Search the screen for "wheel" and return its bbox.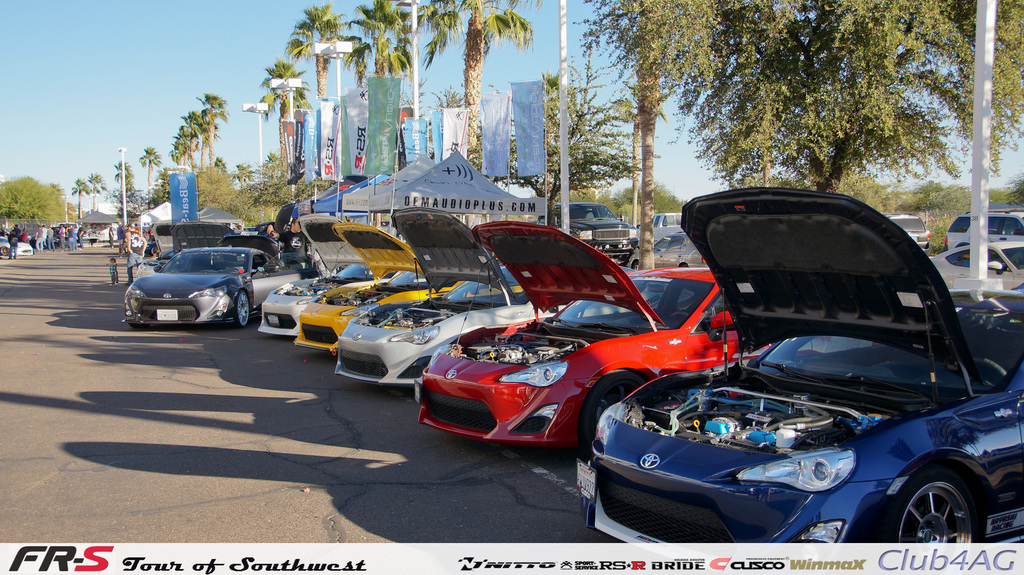
Found: (863, 463, 1003, 546).
